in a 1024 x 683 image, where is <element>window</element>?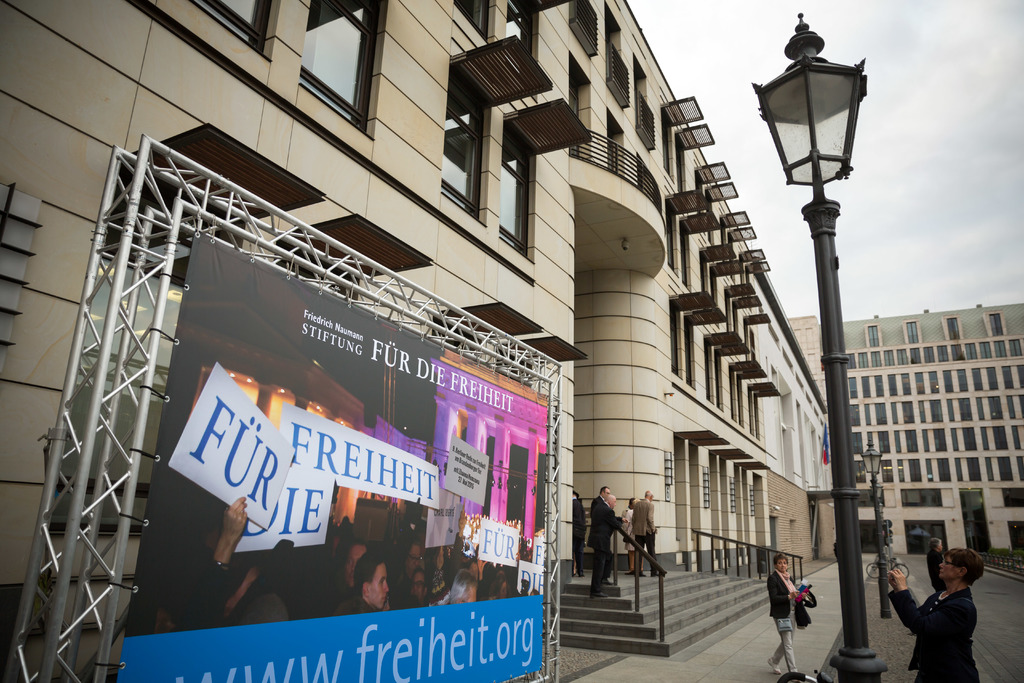
(x1=699, y1=334, x2=719, y2=411).
